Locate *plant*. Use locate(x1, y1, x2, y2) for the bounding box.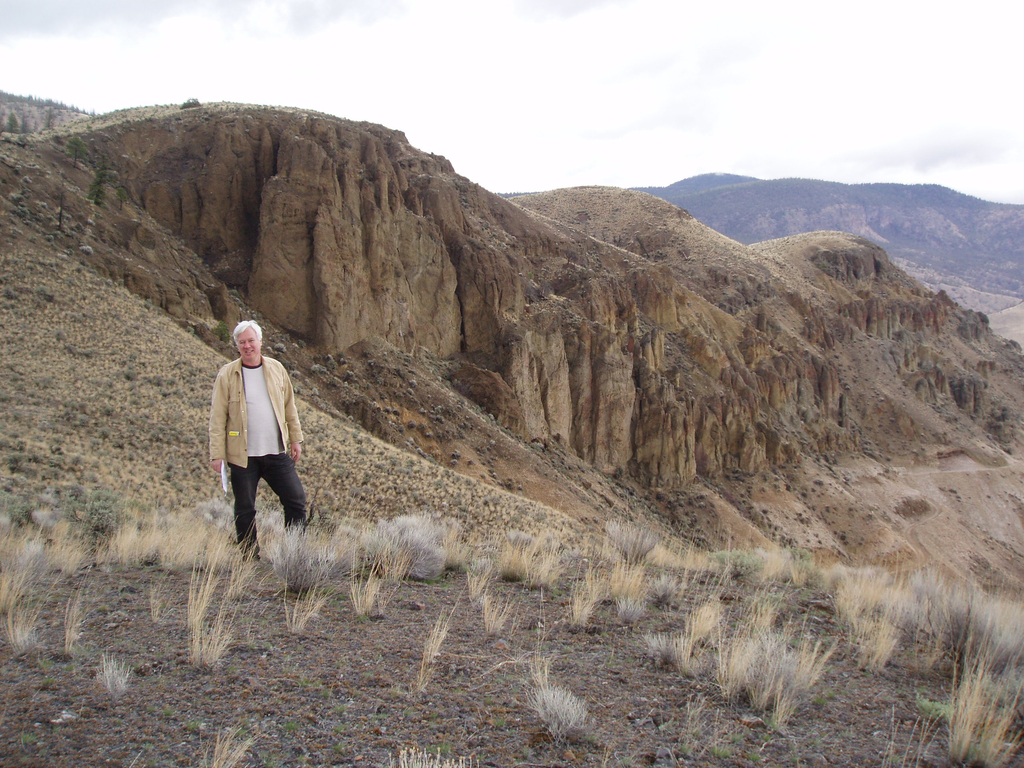
locate(324, 512, 469, 616).
